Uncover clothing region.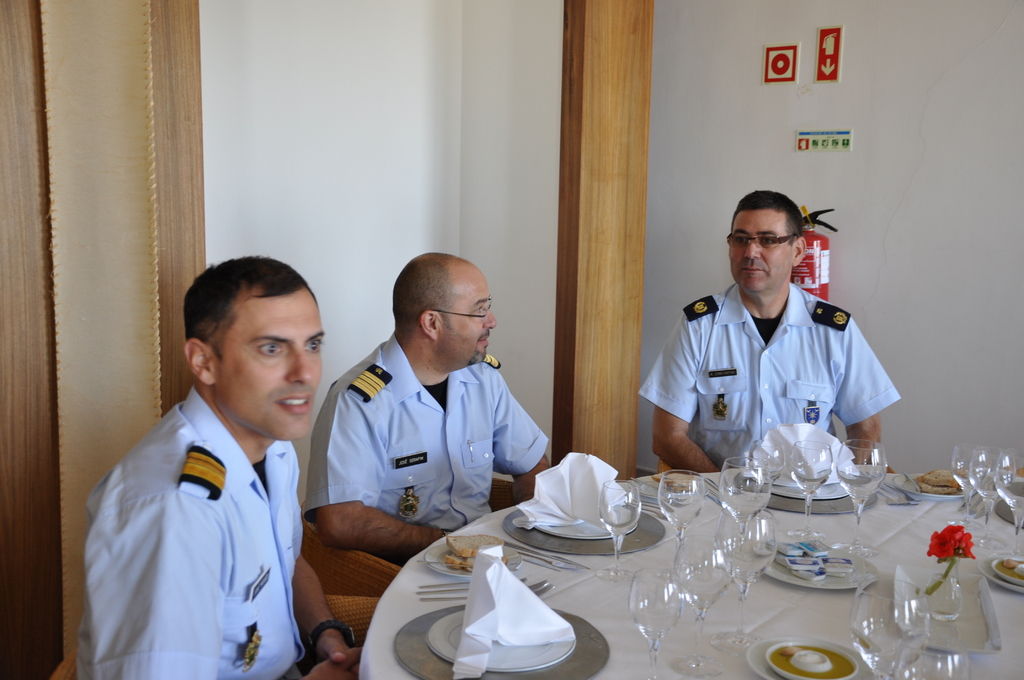
Uncovered: (left=304, top=330, right=548, bottom=531).
